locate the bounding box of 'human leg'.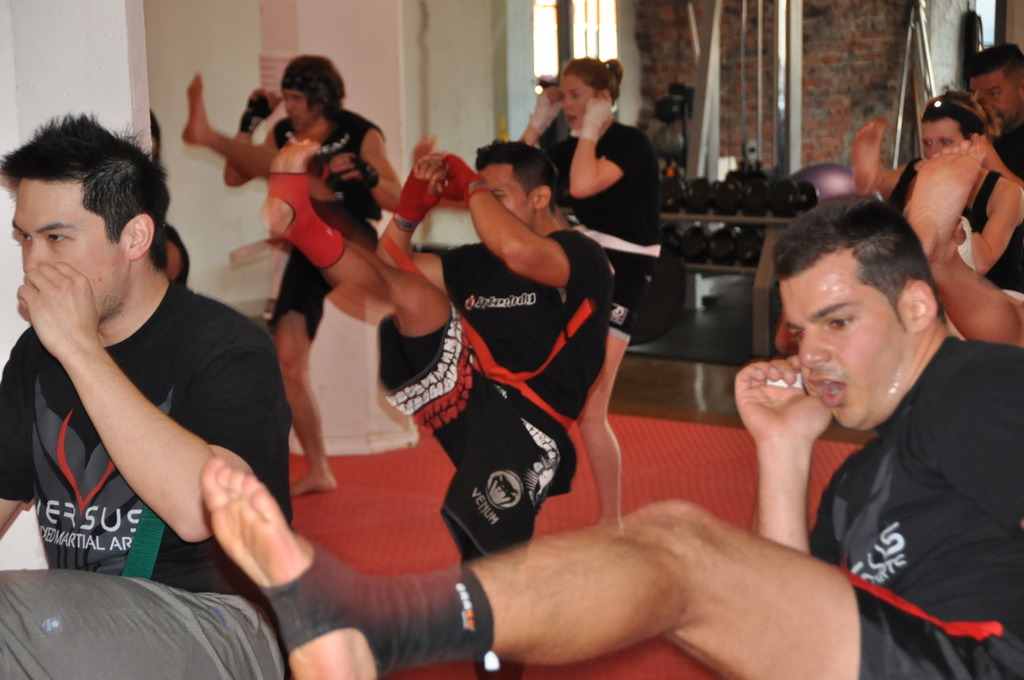
Bounding box: <box>249,135,493,472</box>.
